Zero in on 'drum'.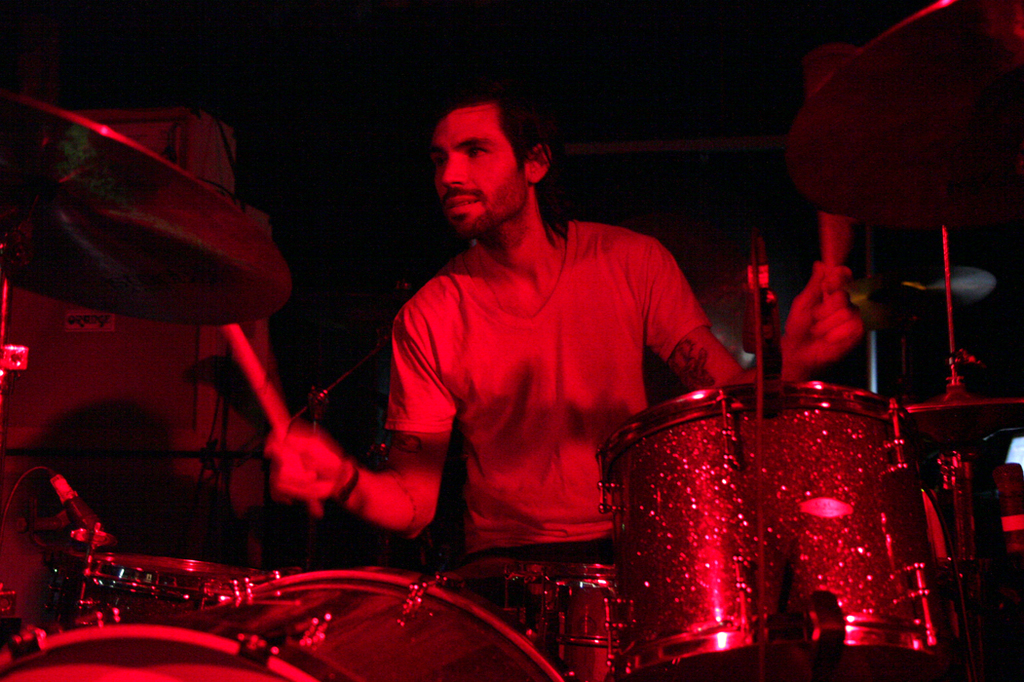
Zeroed in: left=566, top=322, right=978, bottom=666.
